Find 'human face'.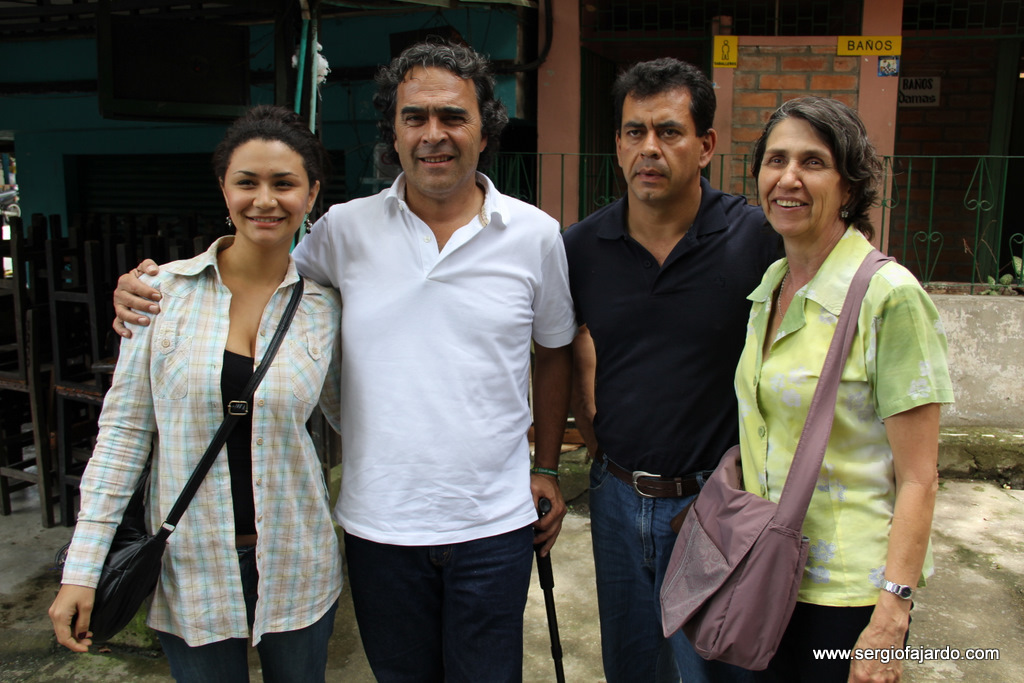
(left=227, top=135, right=312, bottom=247).
